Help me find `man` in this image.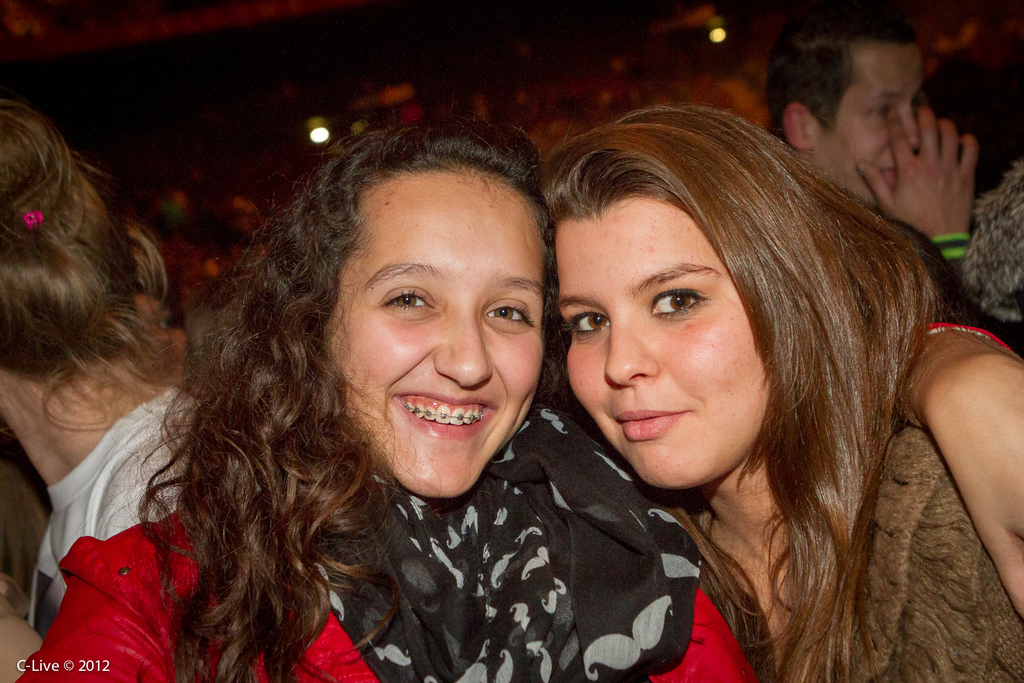
Found it: l=768, t=10, r=977, b=305.
